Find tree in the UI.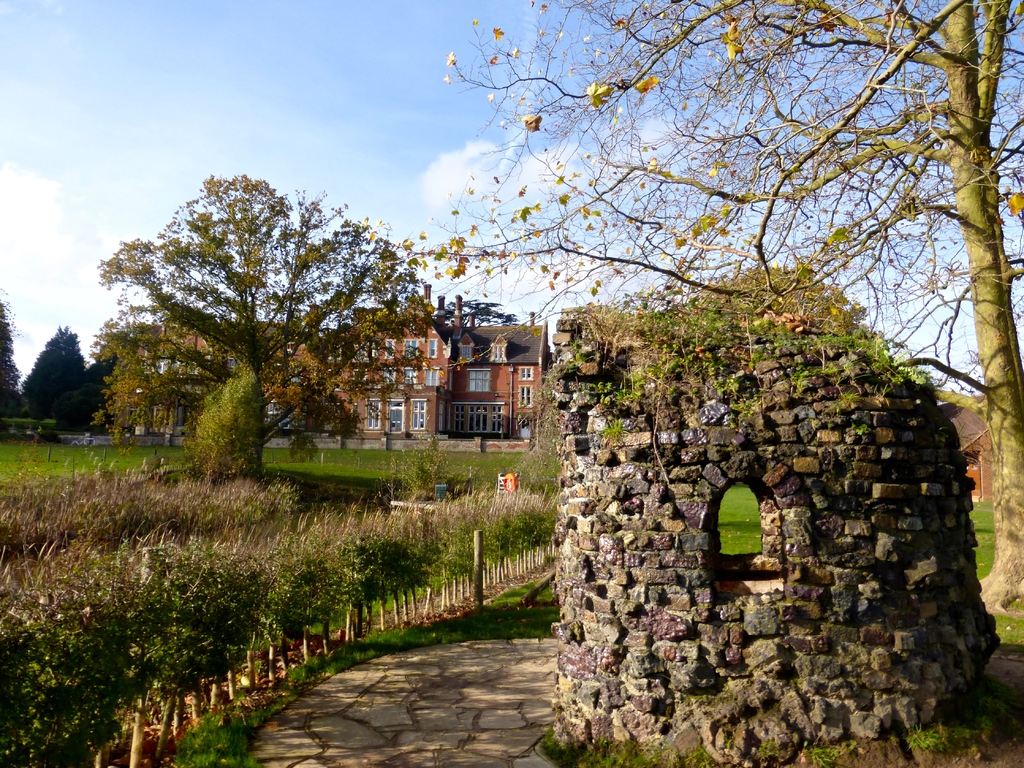
UI element at select_region(15, 324, 93, 429).
